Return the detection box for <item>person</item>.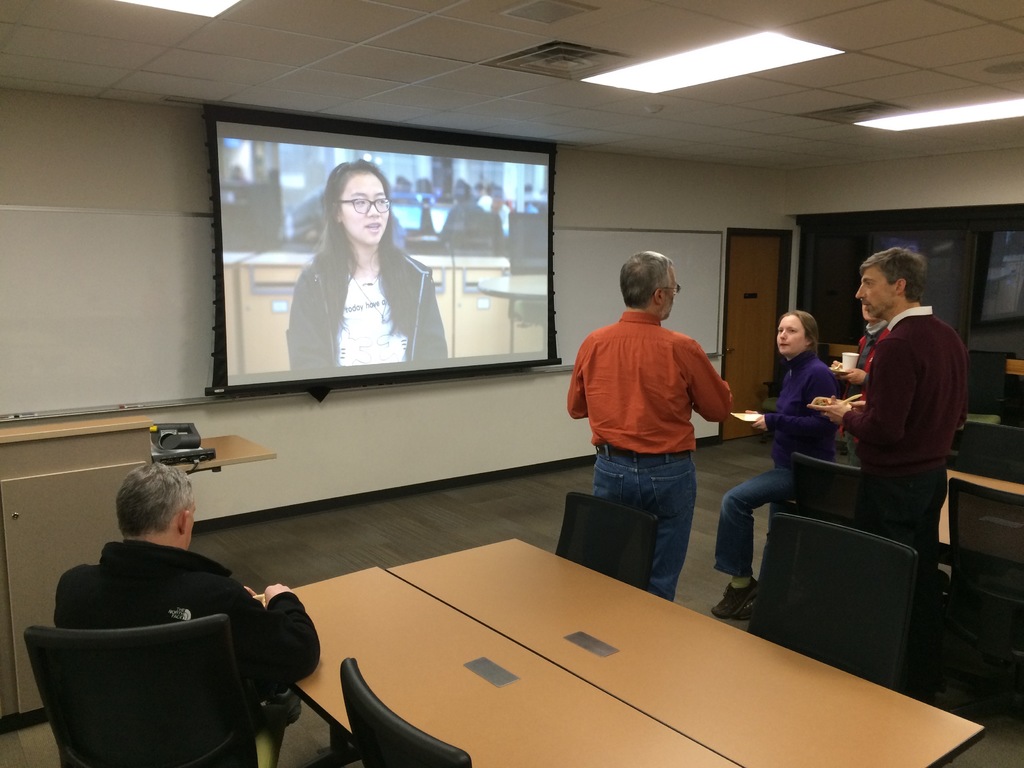
x1=47 y1=461 x2=323 y2=739.
